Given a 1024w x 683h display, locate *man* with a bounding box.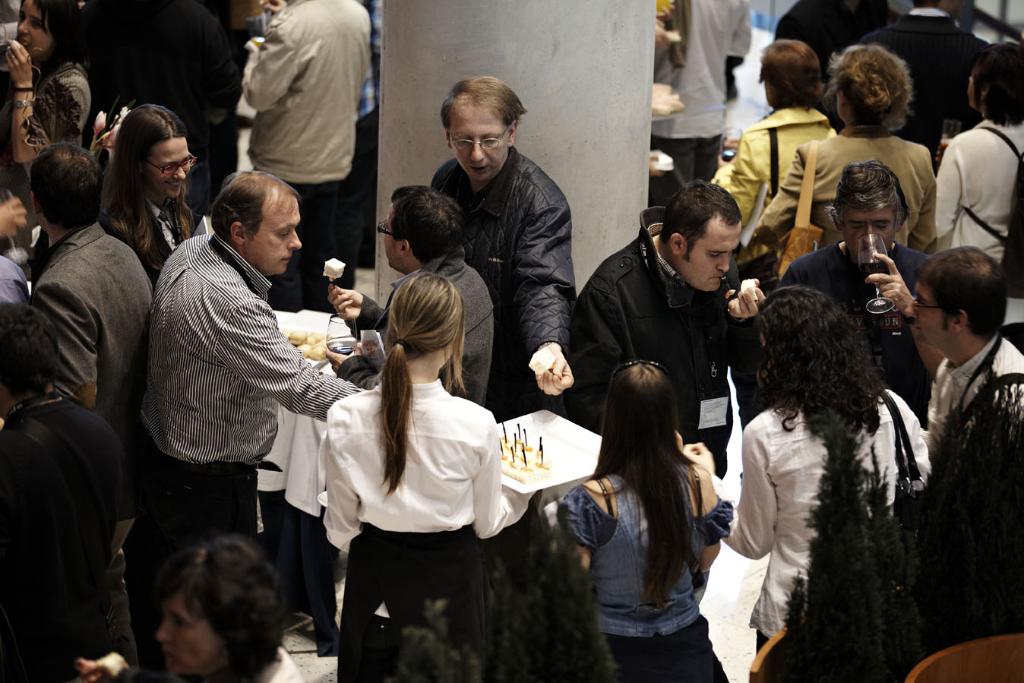
Located: 27:137:151:431.
